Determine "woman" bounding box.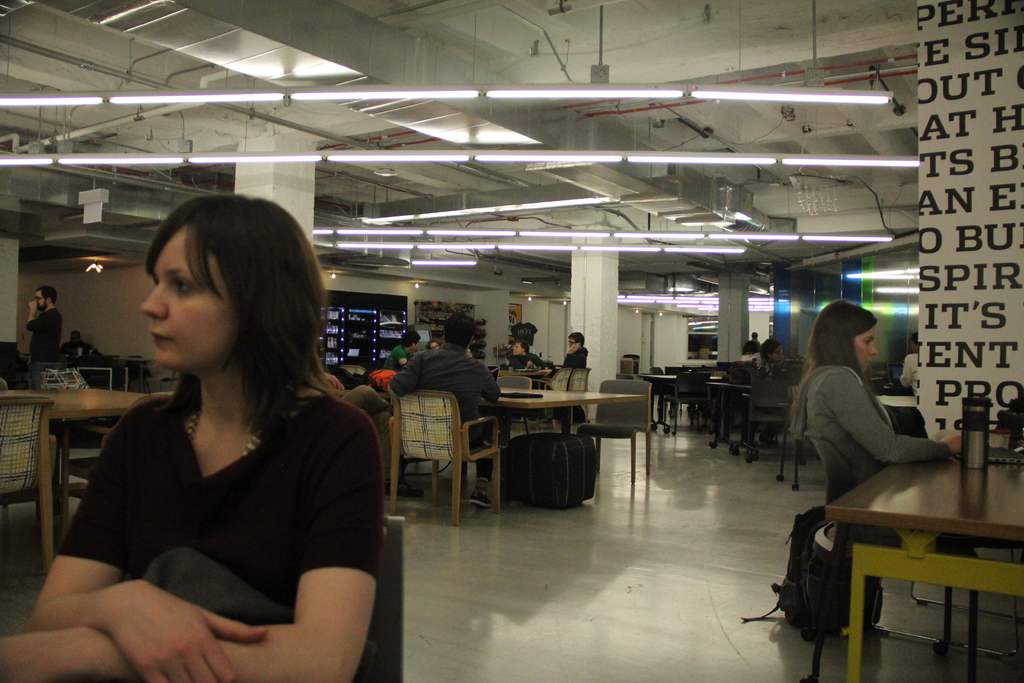
Determined: (x1=788, y1=300, x2=968, y2=550).
